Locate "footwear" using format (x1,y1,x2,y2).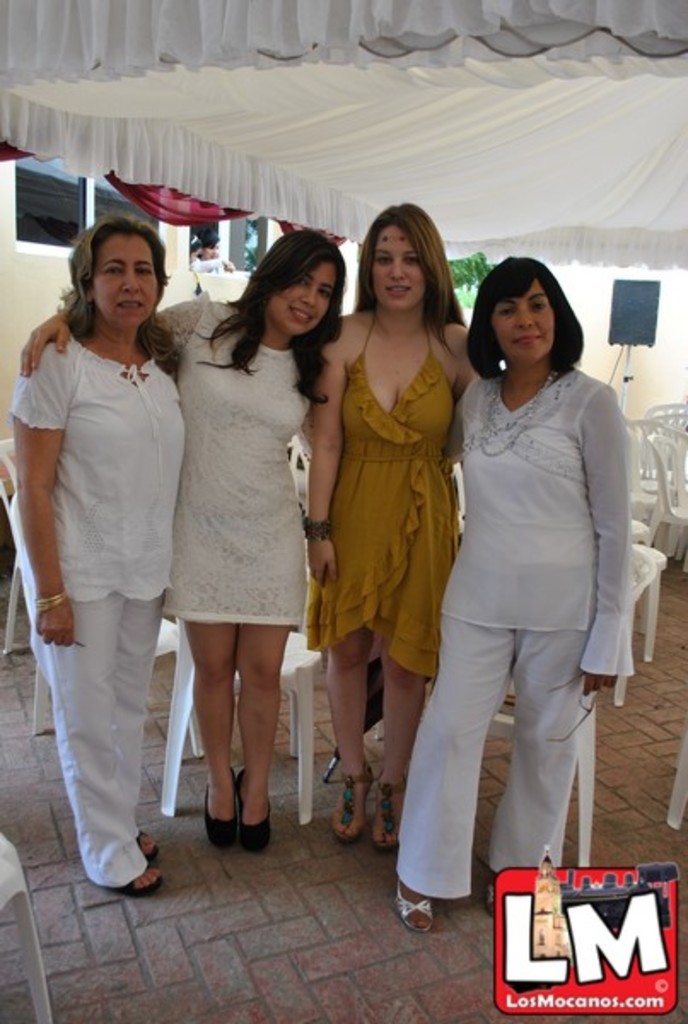
(370,778,408,845).
